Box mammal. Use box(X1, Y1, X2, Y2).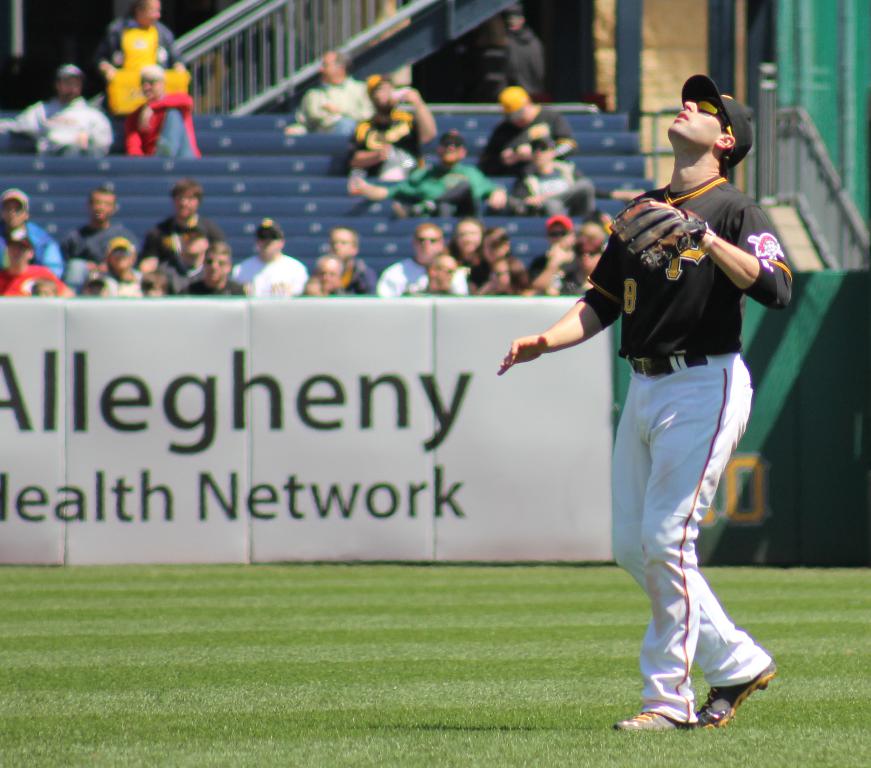
box(472, 226, 532, 298).
